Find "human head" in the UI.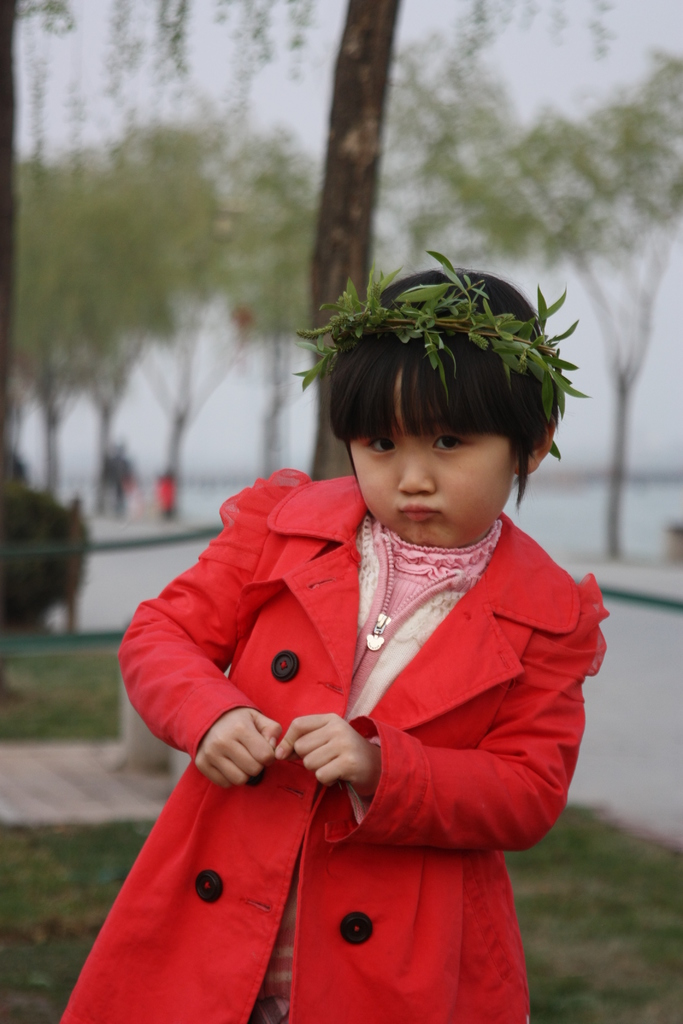
UI element at detection(276, 271, 564, 536).
